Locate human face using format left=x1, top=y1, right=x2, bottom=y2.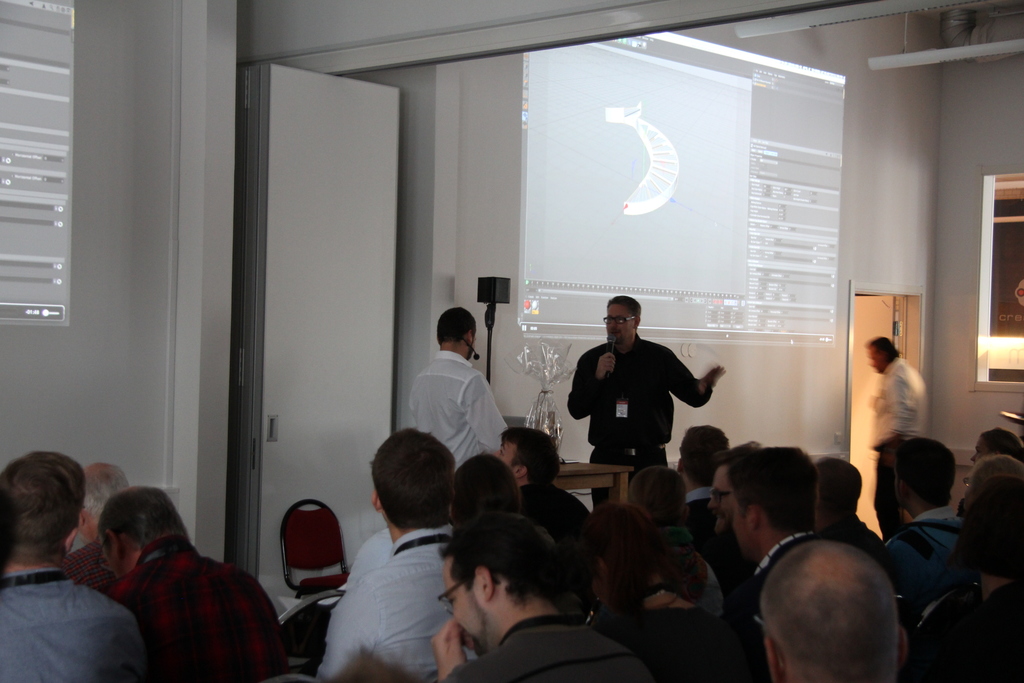
left=606, top=300, right=636, bottom=339.
